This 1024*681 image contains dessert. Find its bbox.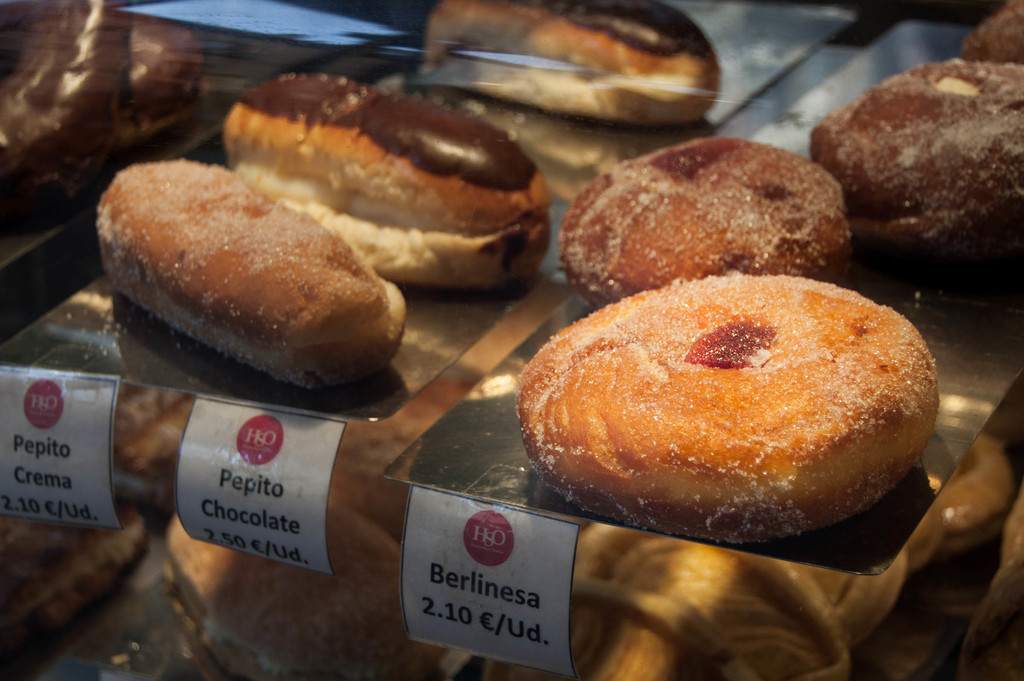
BBox(0, 0, 216, 170).
